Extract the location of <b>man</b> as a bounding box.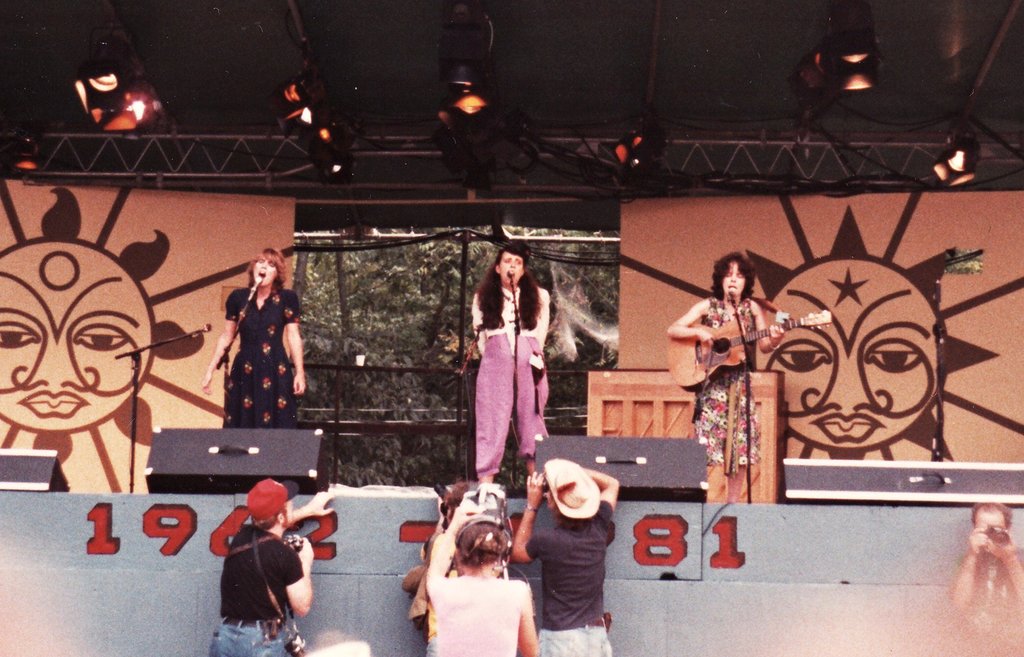
bbox=[205, 477, 337, 656].
